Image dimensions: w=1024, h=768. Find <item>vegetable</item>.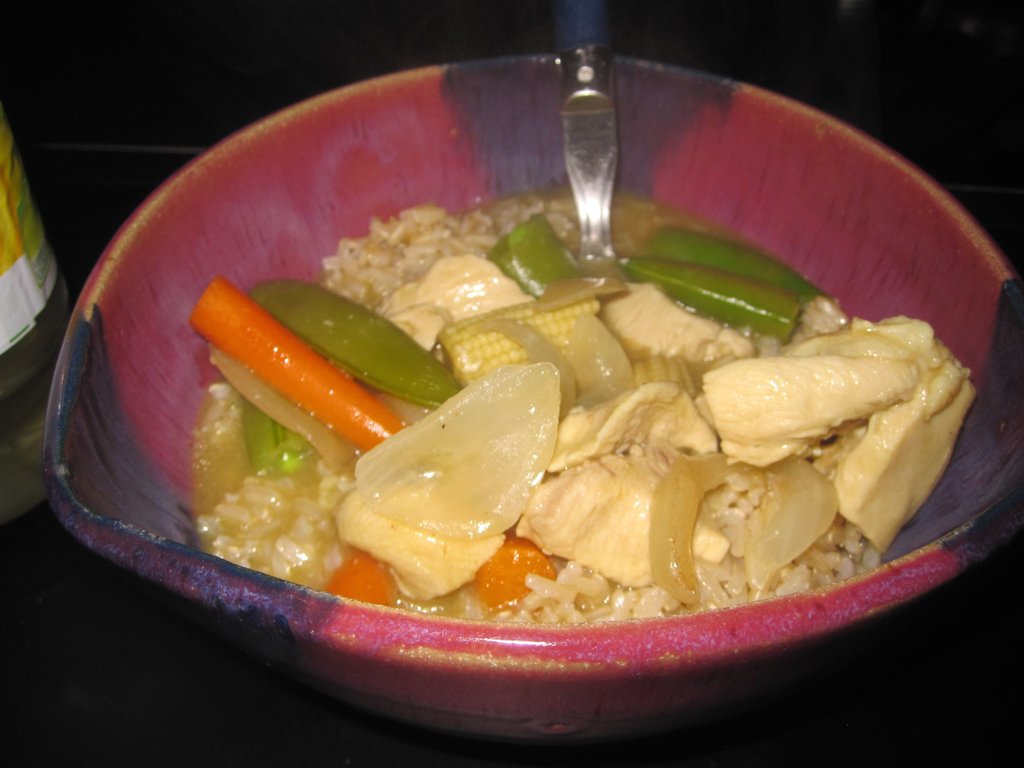
pyautogui.locateOnScreen(571, 315, 636, 396).
